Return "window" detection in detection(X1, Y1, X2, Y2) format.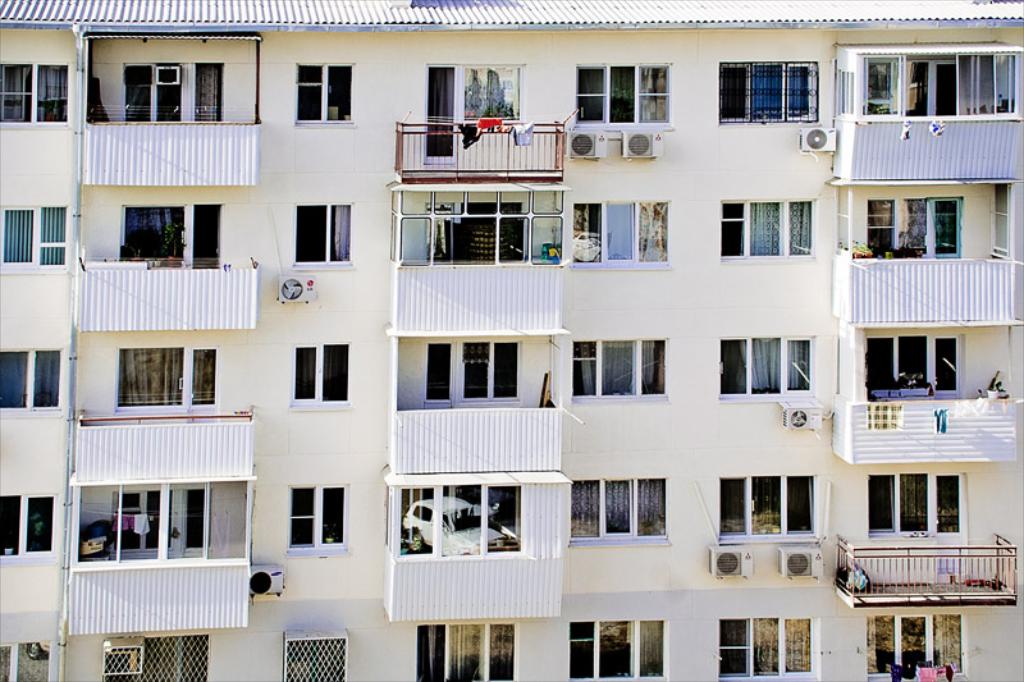
detection(294, 205, 355, 267).
